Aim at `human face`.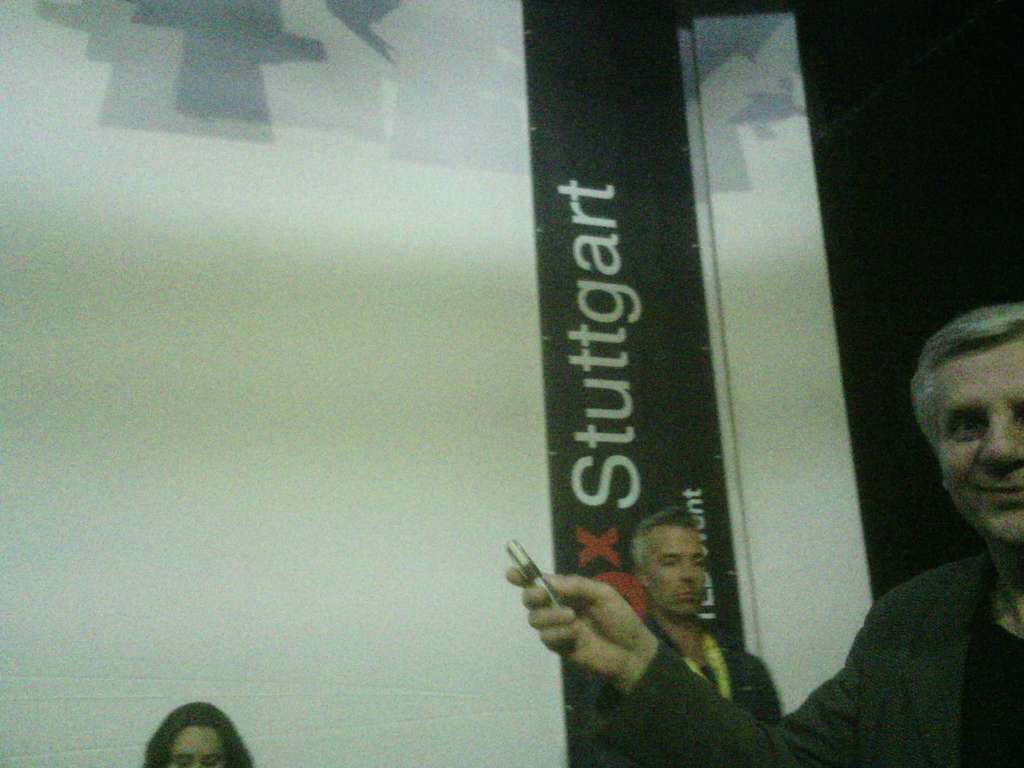
Aimed at 938 346 1023 549.
